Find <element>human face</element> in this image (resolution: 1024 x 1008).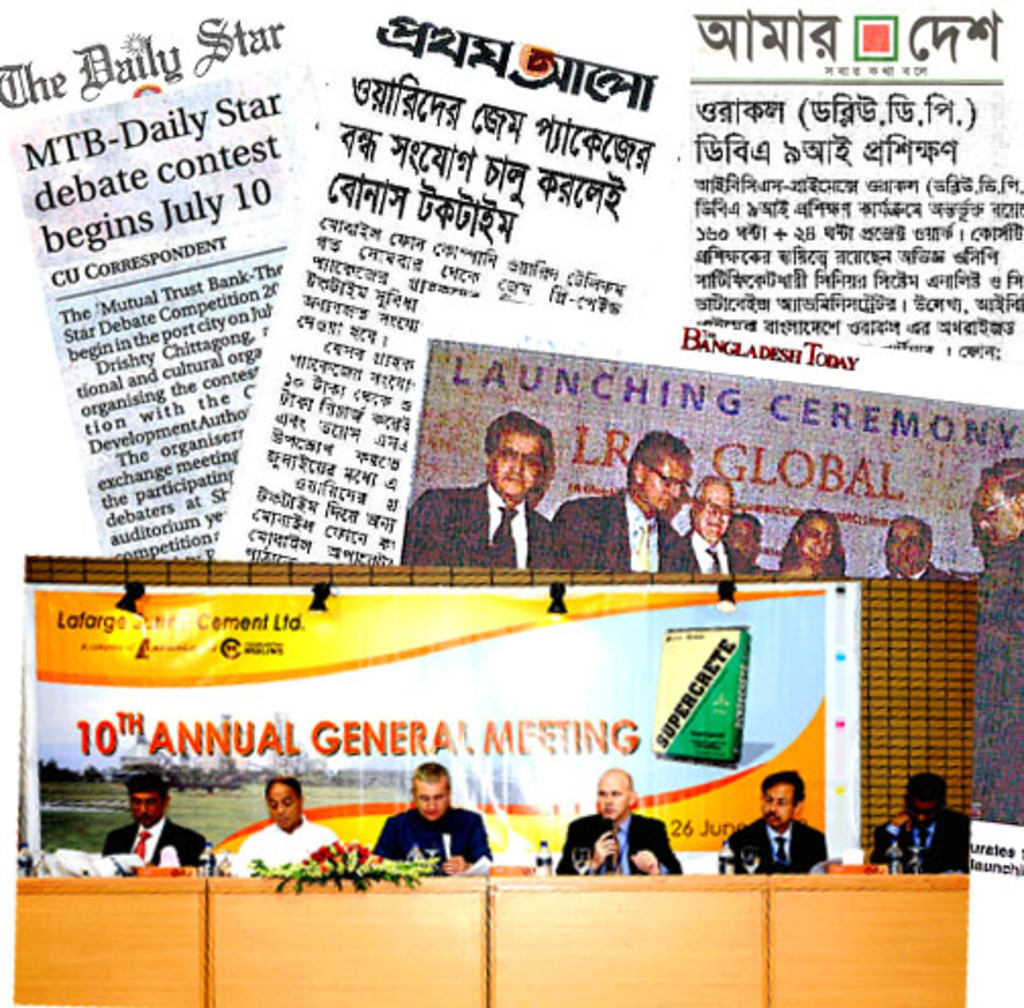
(975, 464, 1008, 542).
